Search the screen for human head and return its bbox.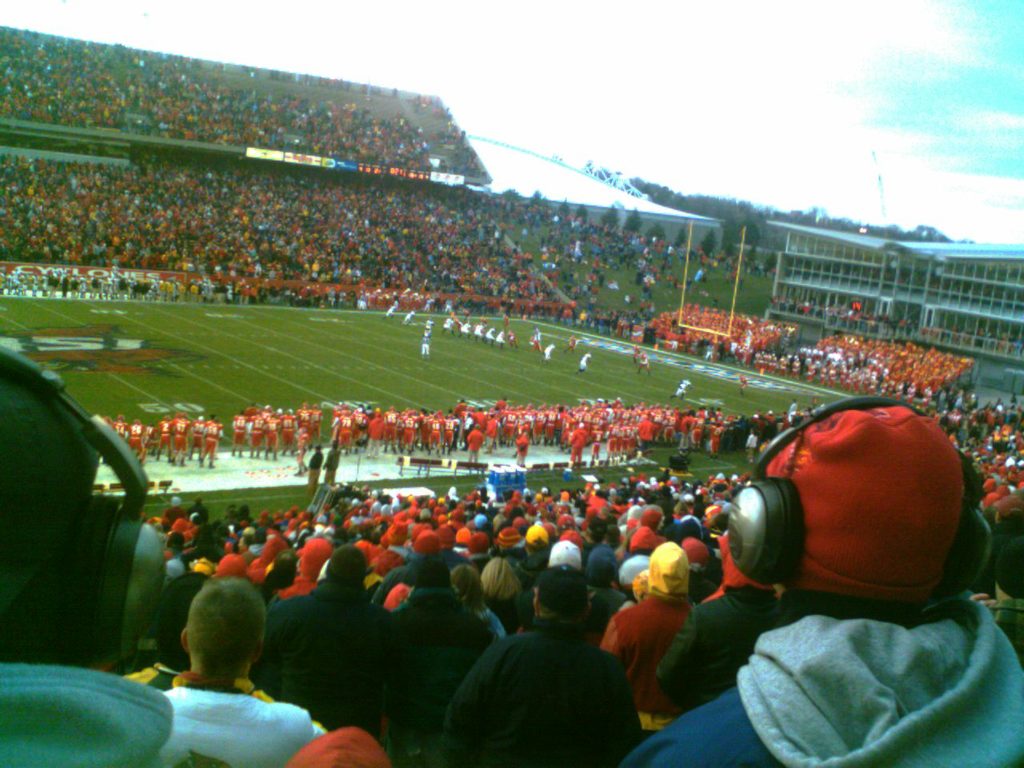
Found: locate(748, 418, 981, 634).
